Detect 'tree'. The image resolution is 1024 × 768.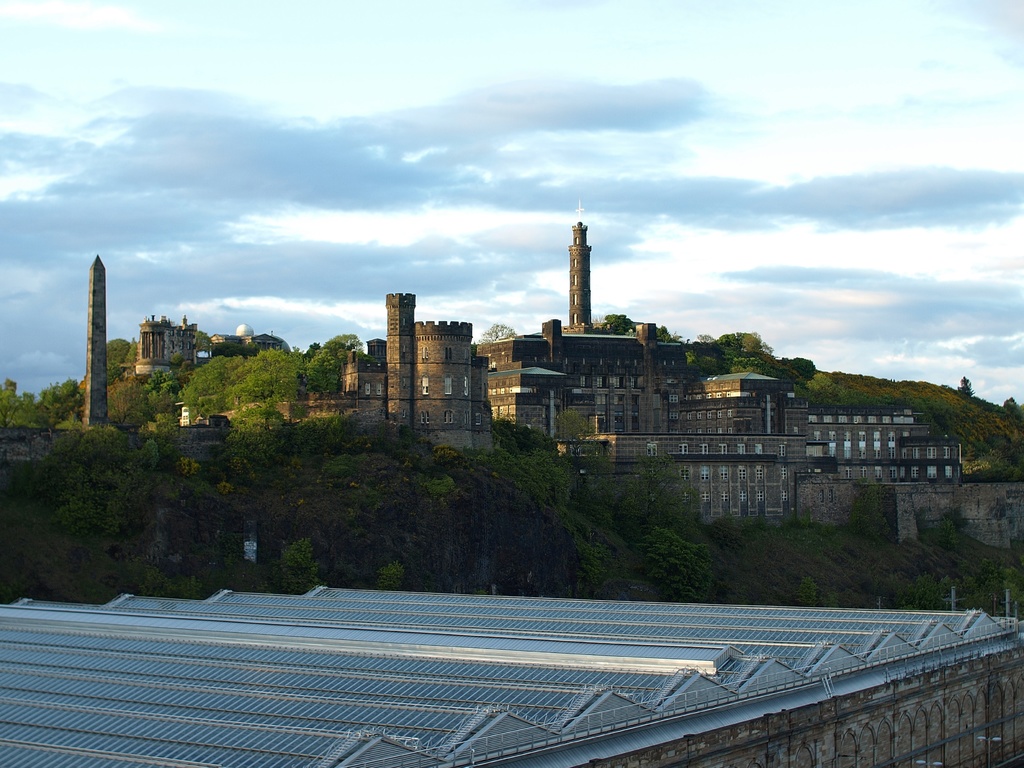
[left=568, top=523, right=612, bottom=593].
